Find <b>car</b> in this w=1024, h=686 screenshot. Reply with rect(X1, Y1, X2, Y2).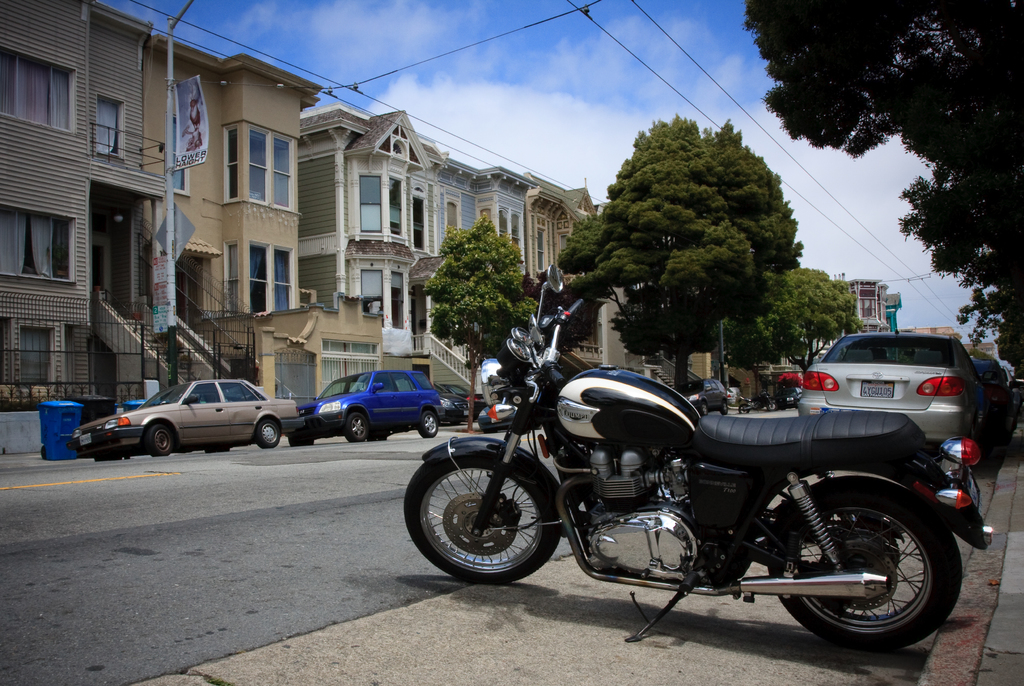
rect(798, 323, 1002, 462).
